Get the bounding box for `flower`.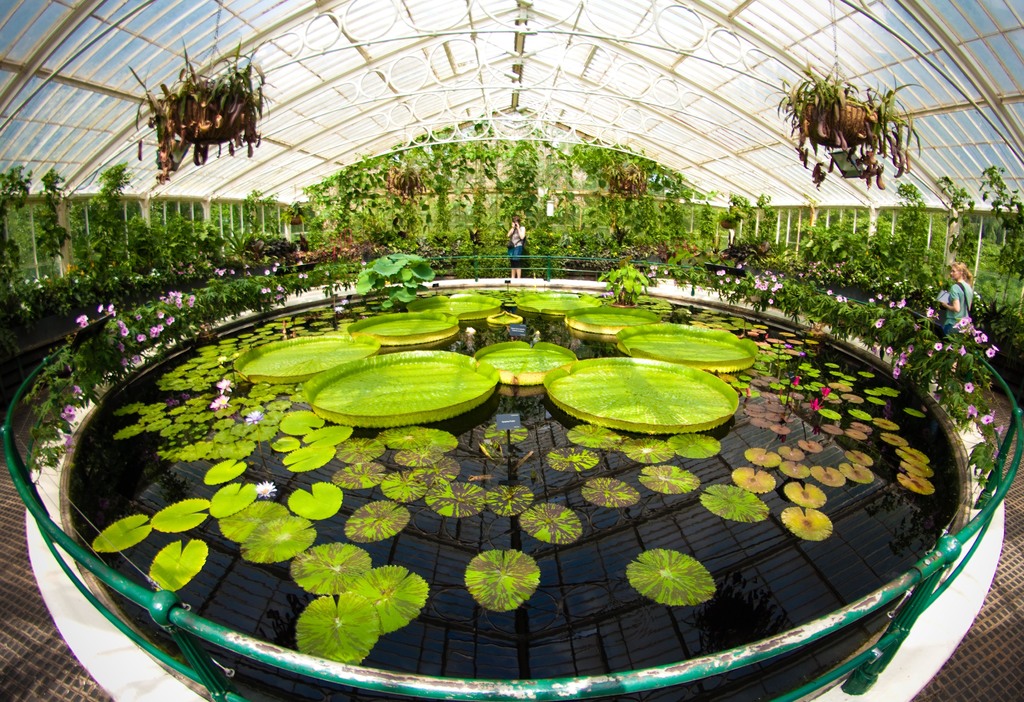
region(149, 322, 163, 334).
